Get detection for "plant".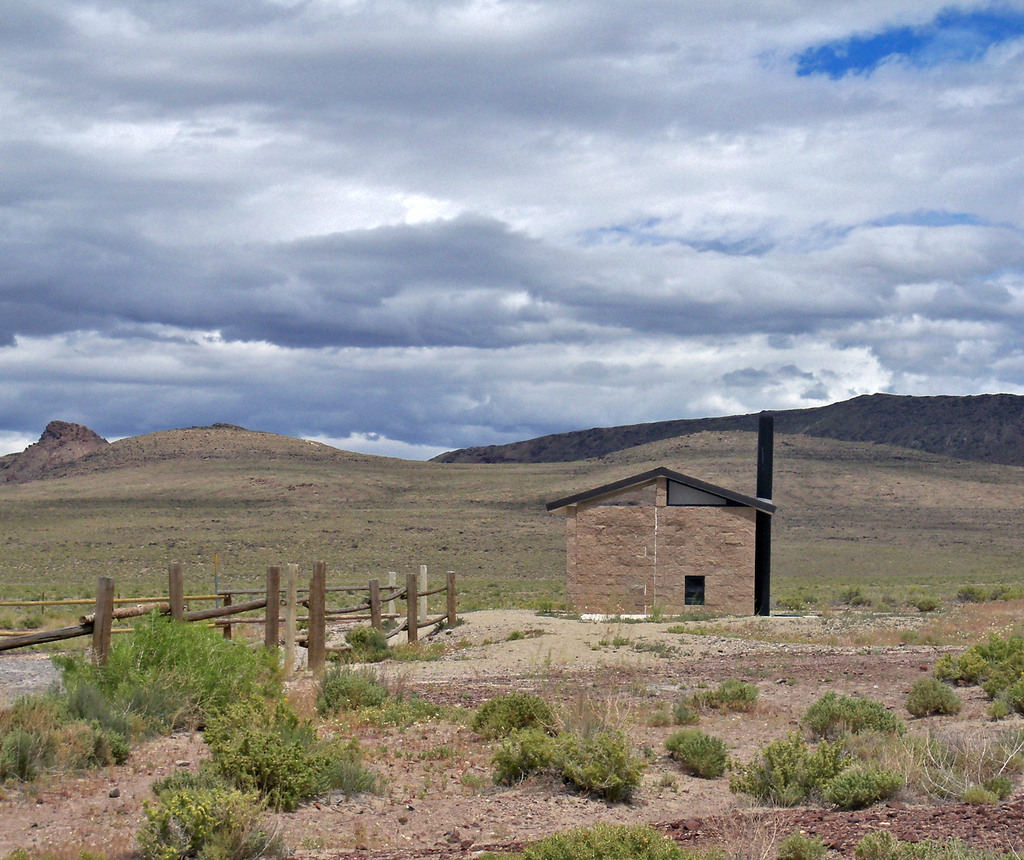
Detection: rect(0, 688, 117, 786).
